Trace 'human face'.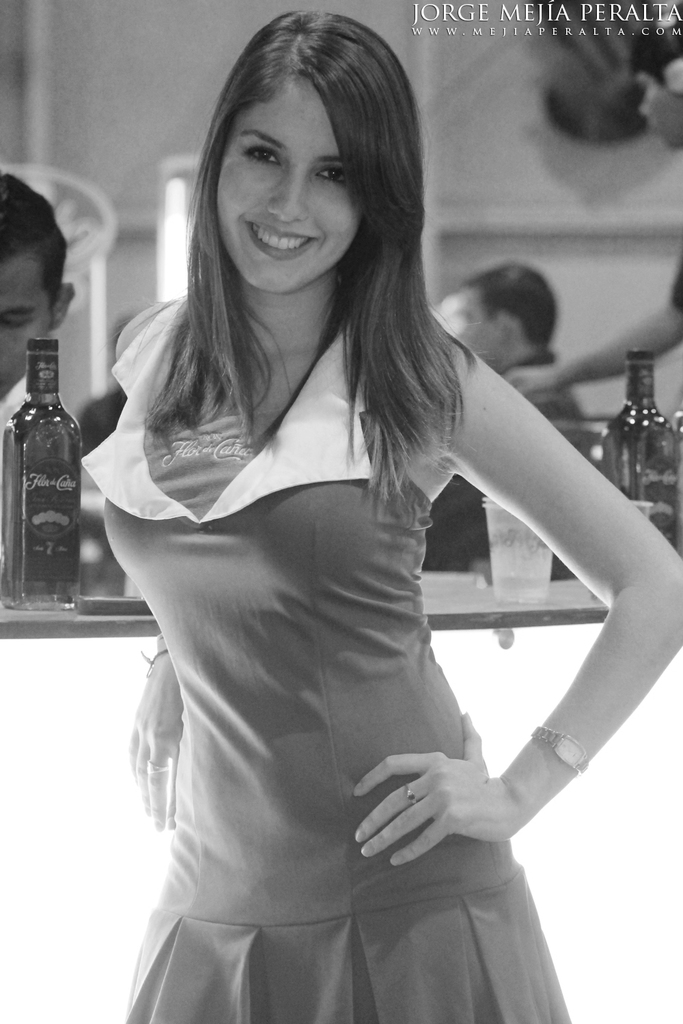
Traced to pyautogui.locateOnScreen(0, 261, 49, 403).
